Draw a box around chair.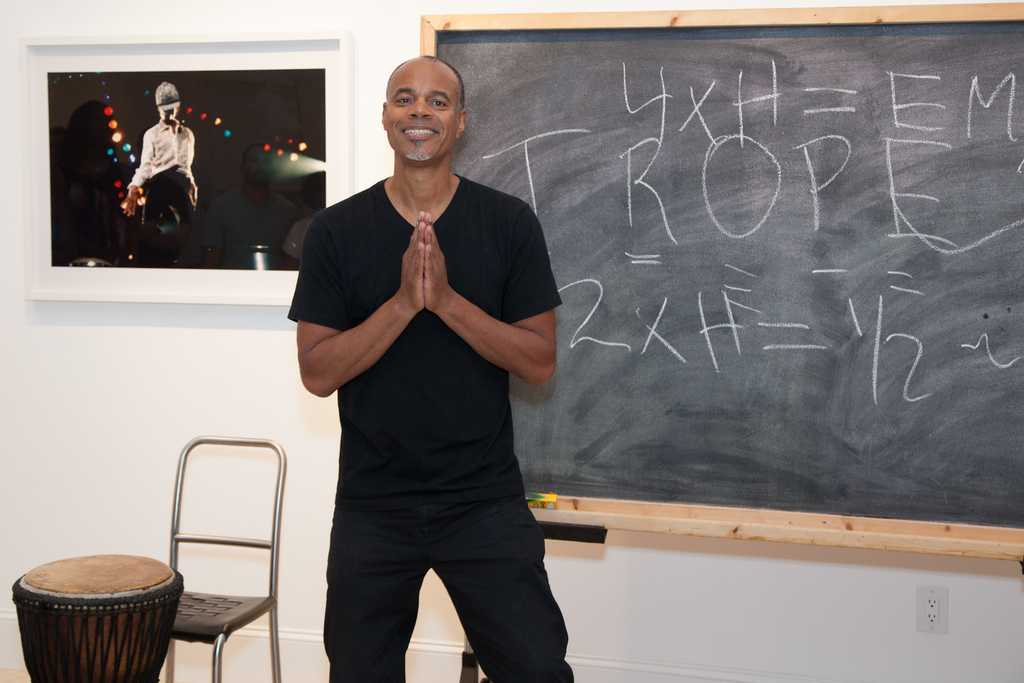
168 436 290 682.
